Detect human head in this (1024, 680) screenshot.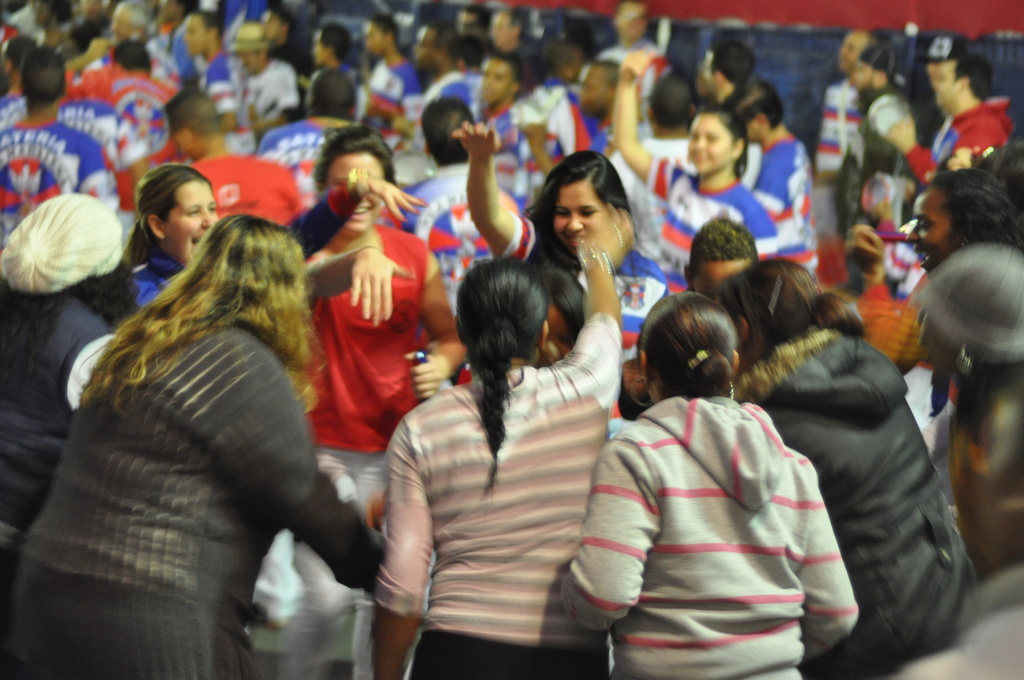
Detection: x1=161, y1=90, x2=223, y2=155.
